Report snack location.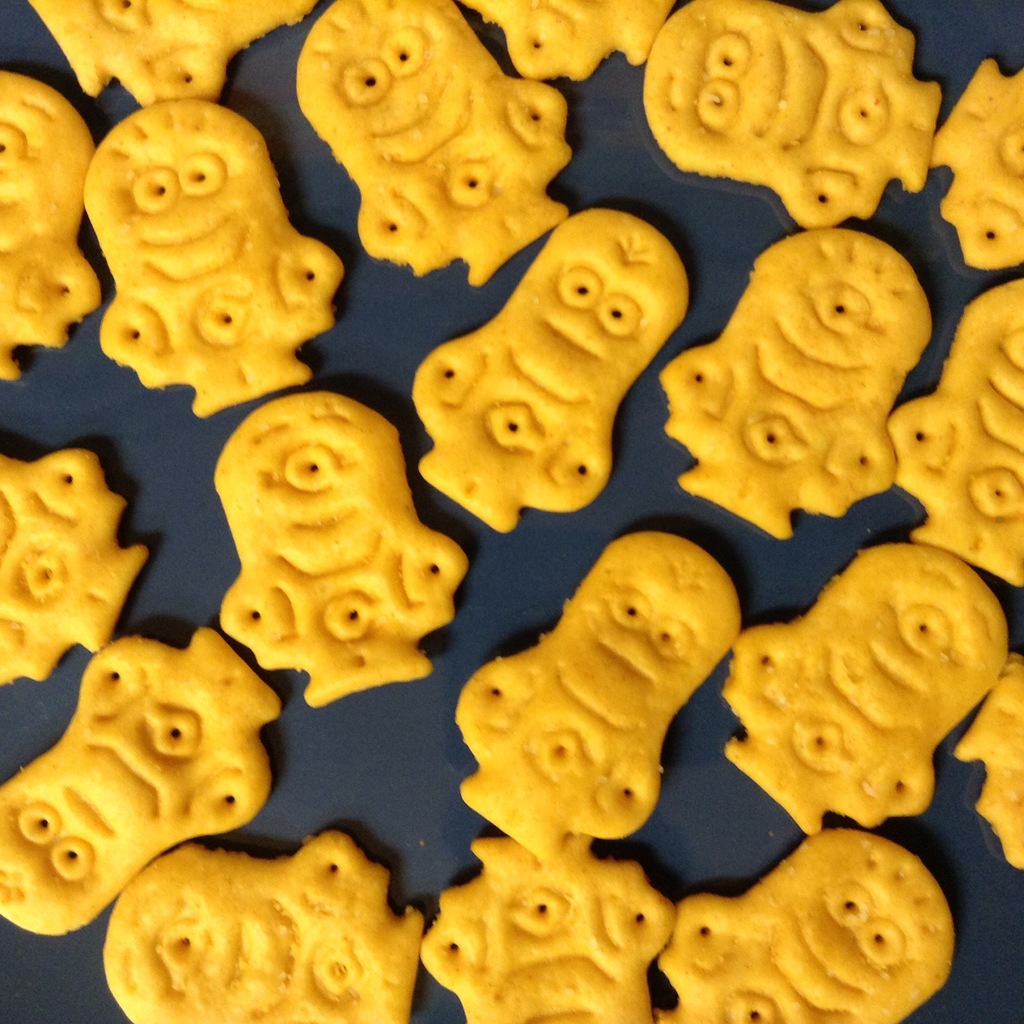
Report: bbox=[734, 550, 1014, 841].
